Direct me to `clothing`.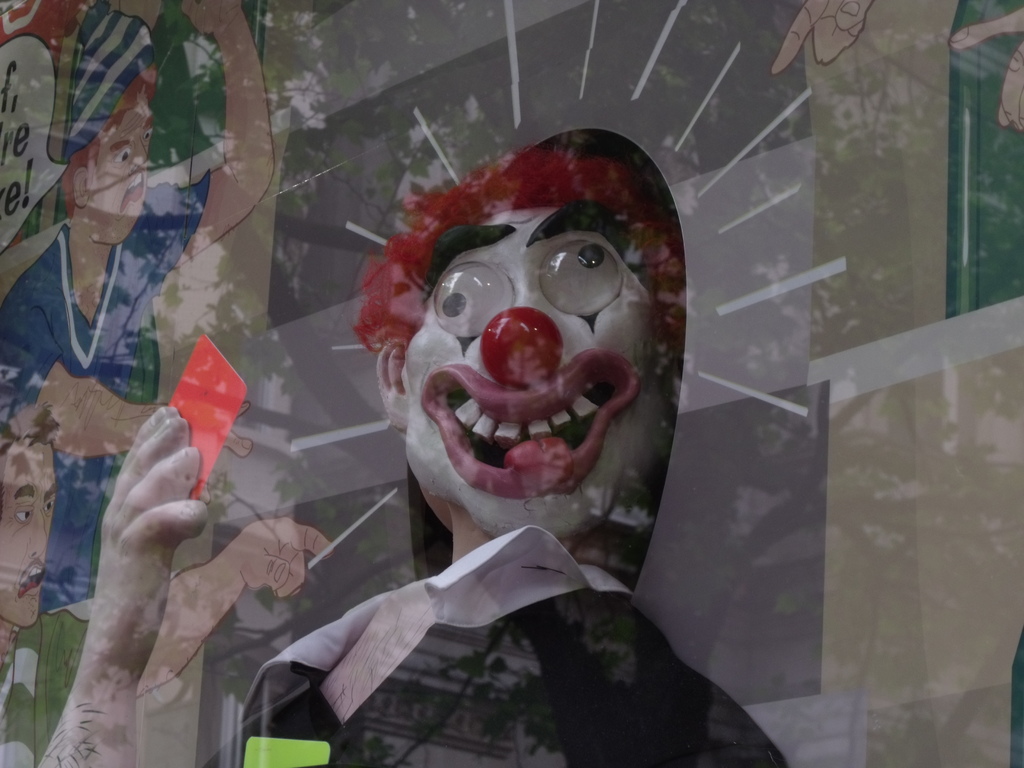
Direction: [1,606,93,767].
